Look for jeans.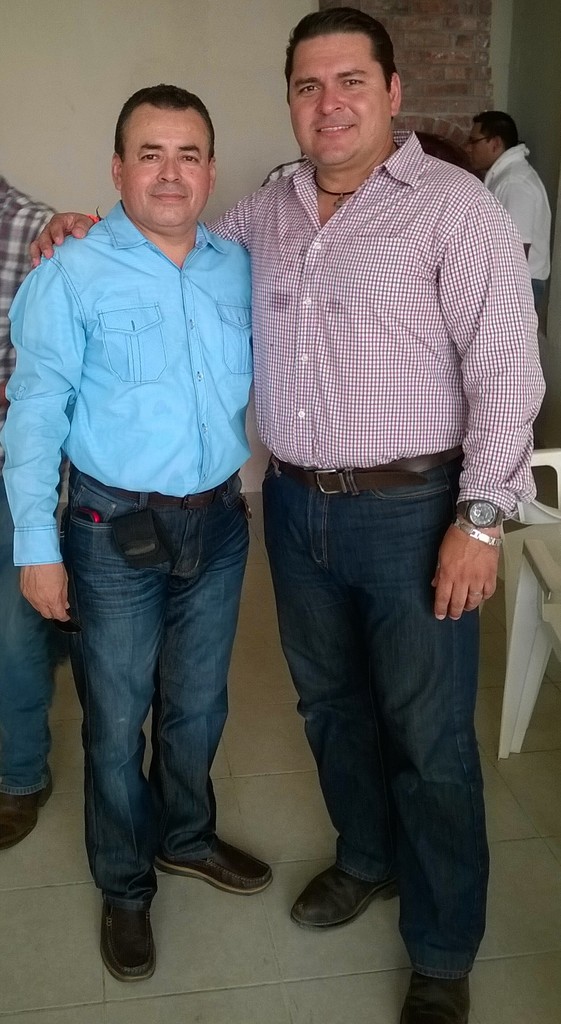
Found: BBox(263, 449, 493, 987).
